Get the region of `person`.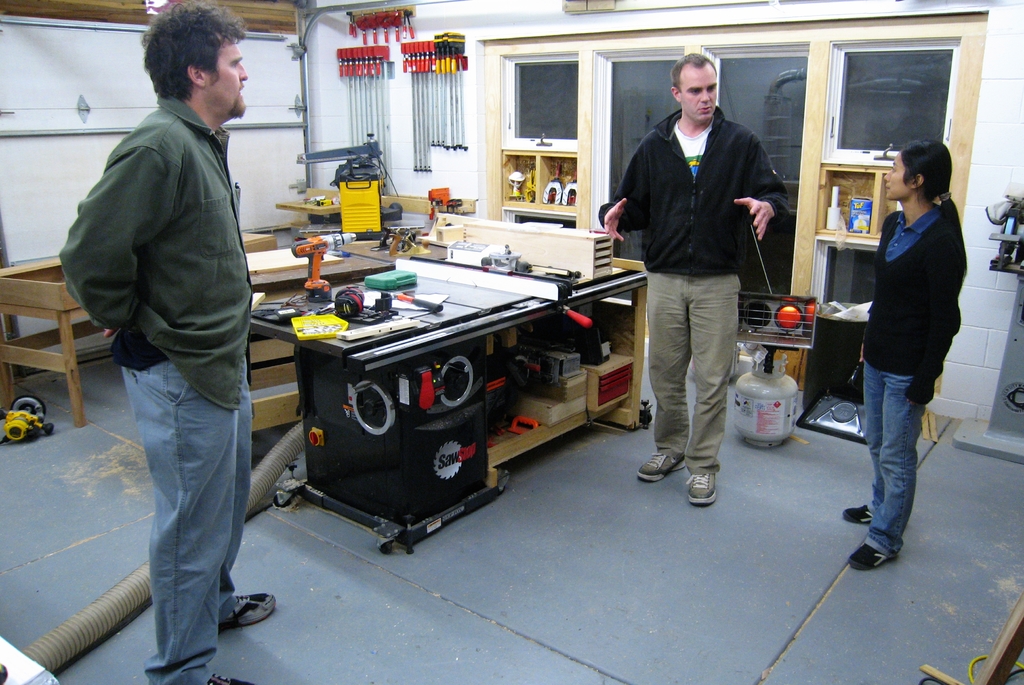
841,138,964,572.
